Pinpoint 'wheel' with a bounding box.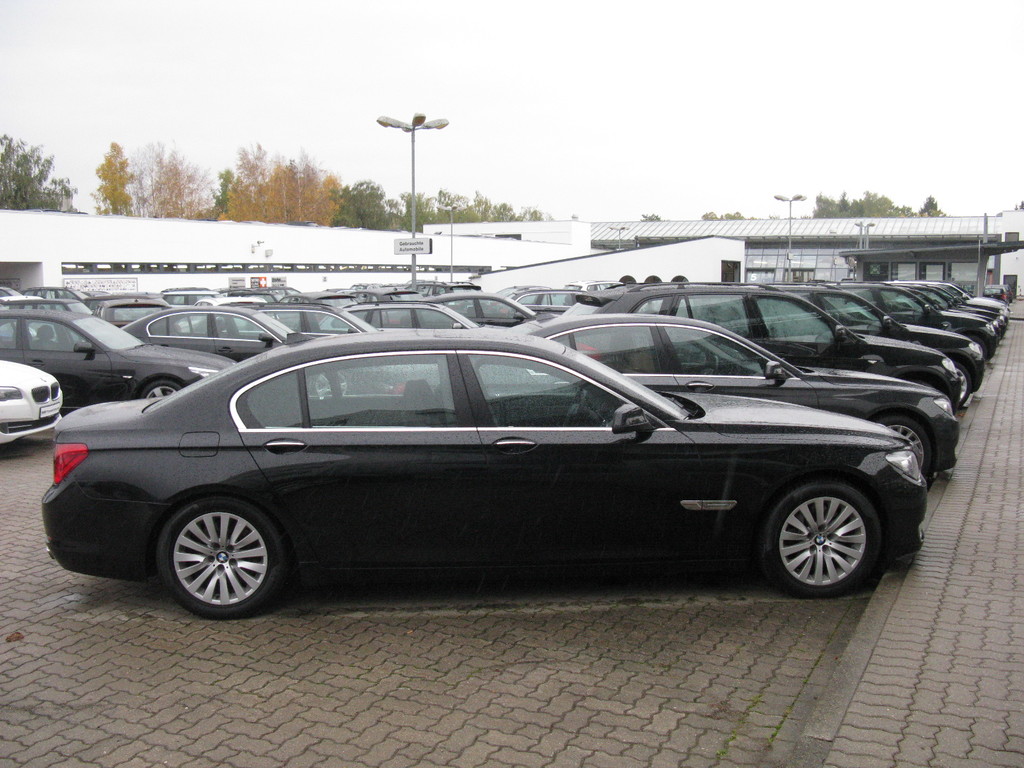
<region>140, 379, 174, 403</region>.
